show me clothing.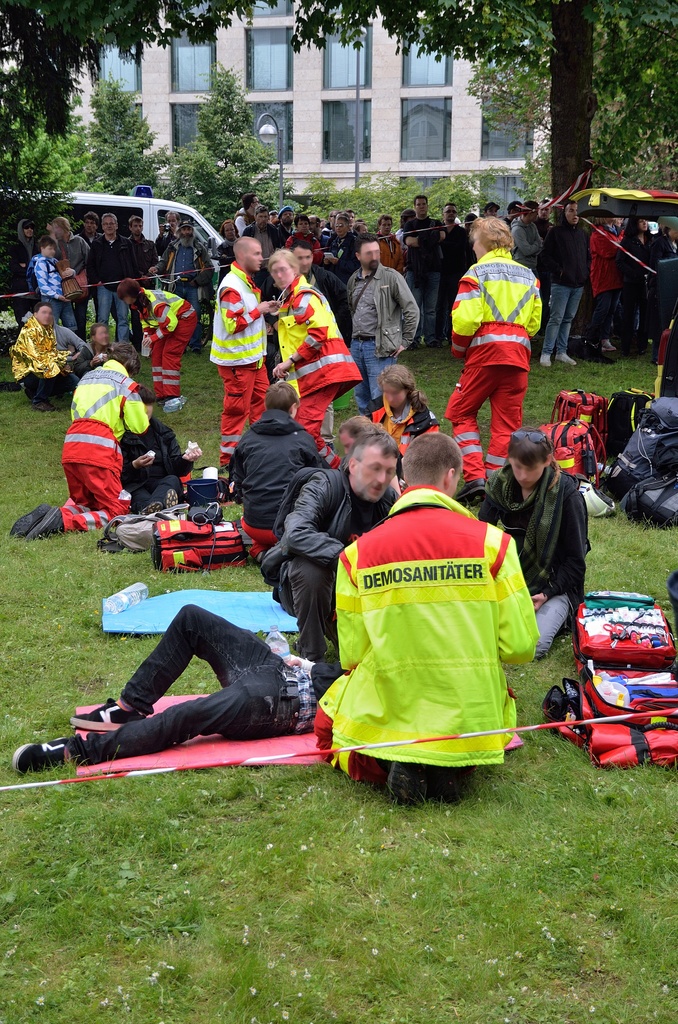
clothing is here: left=317, top=460, right=562, bottom=807.
